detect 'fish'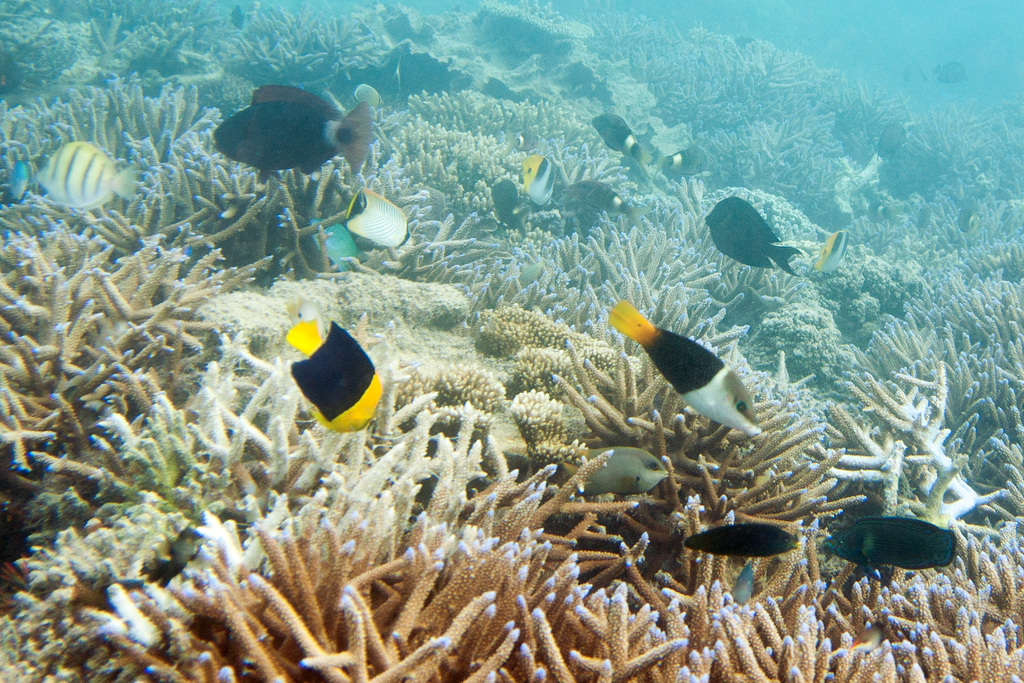
region(204, 78, 378, 177)
